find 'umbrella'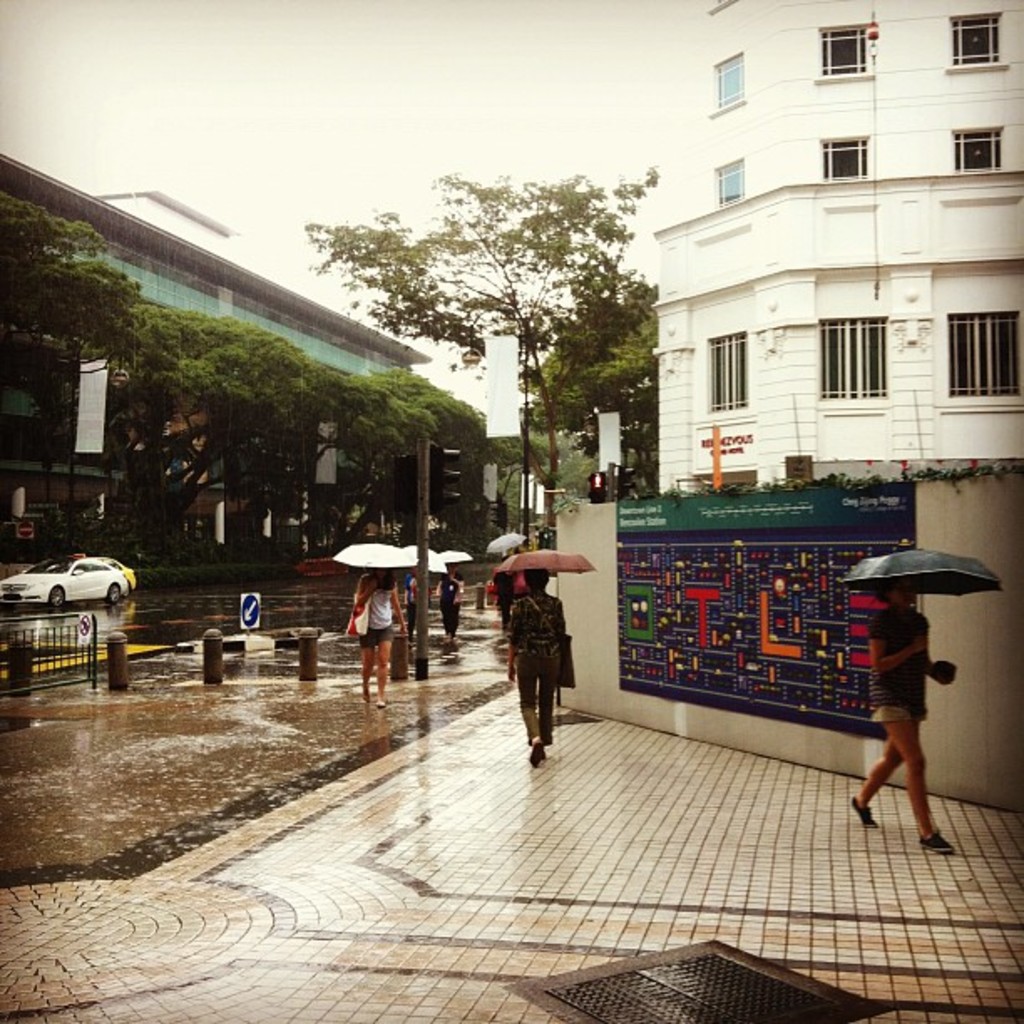
{"left": 489, "top": 530, "right": 525, "bottom": 557}
